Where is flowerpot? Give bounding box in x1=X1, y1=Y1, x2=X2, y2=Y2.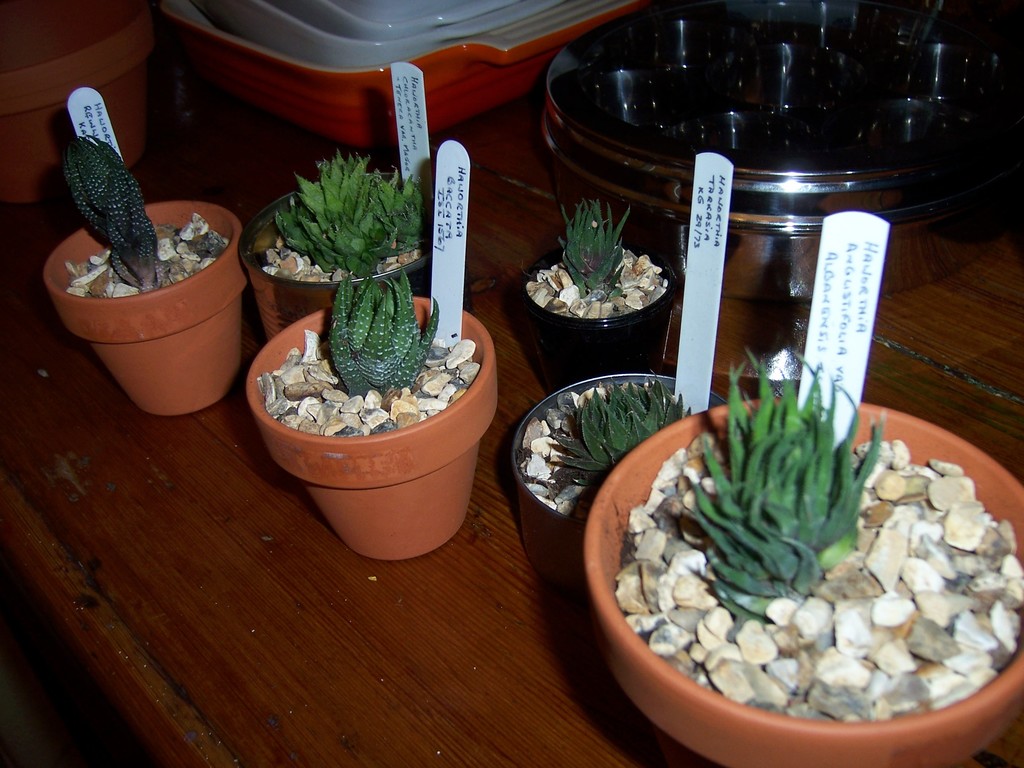
x1=0, y1=0, x2=158, y2=208.
